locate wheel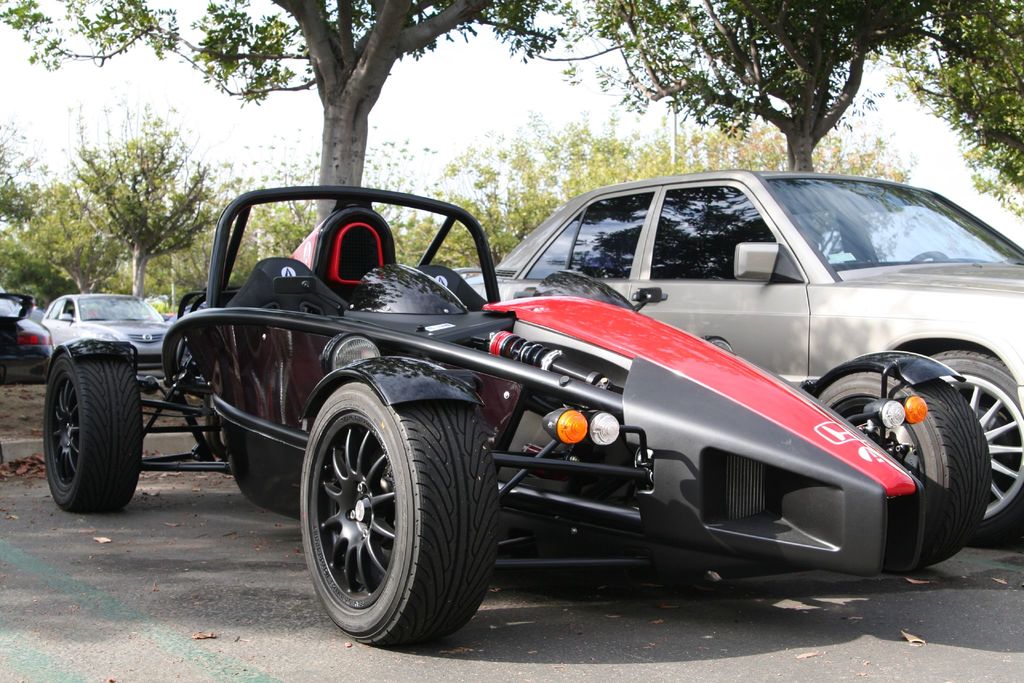
bbox=(929, 349, 1023, 546)
